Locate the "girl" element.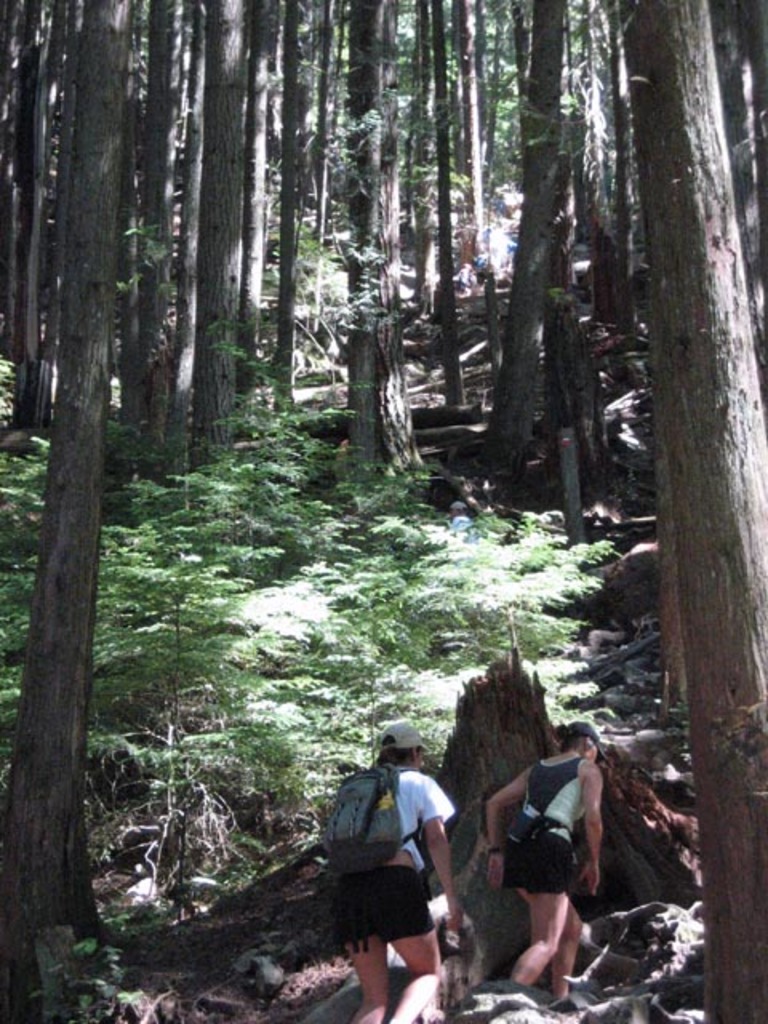
Element bbox: l=331, t=718, r=469, b=1022.
